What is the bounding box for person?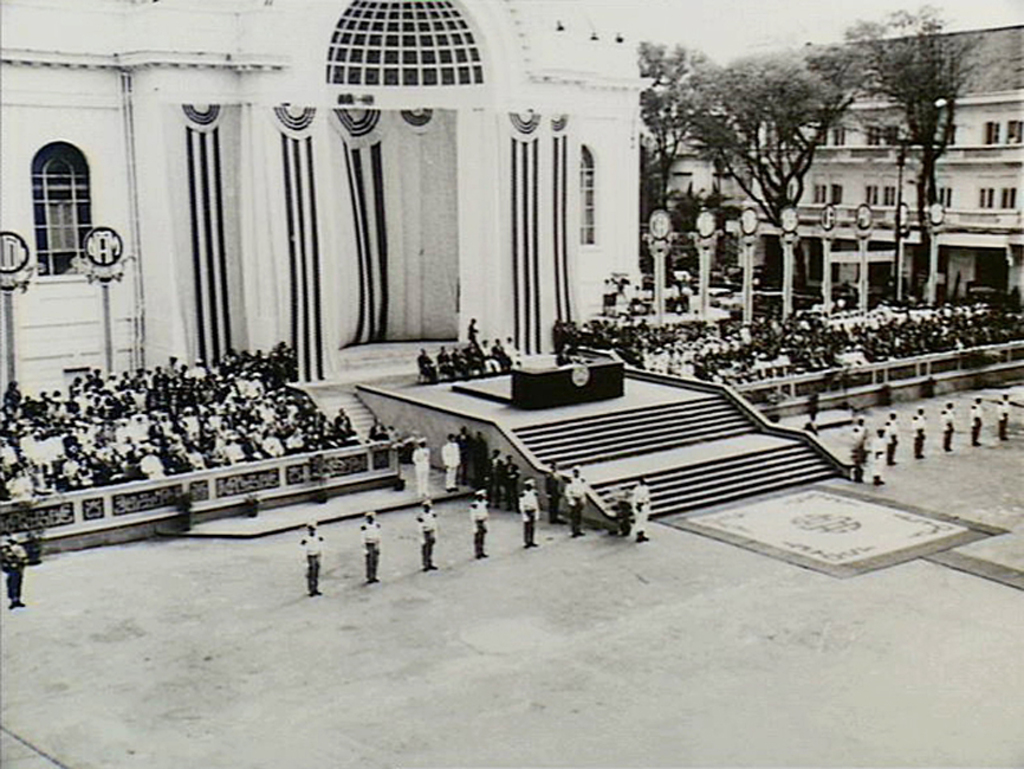
BBox(569, 464, 589, 535).
